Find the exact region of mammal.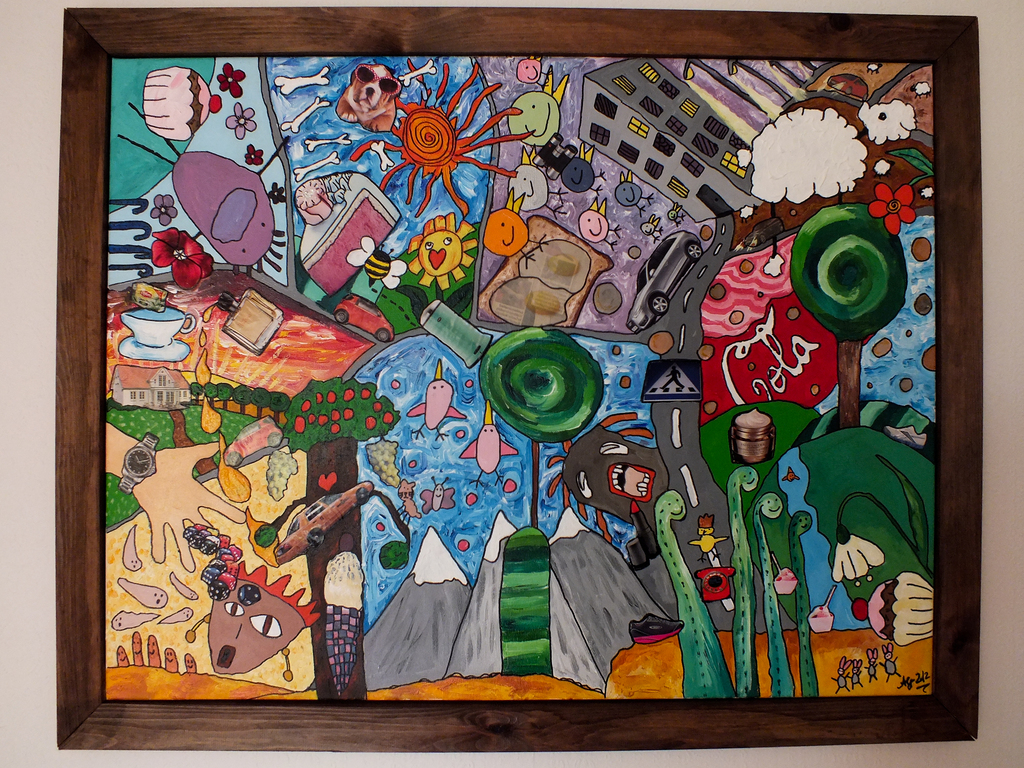
Exact region: bbox=[104, 421, 236, 572].
